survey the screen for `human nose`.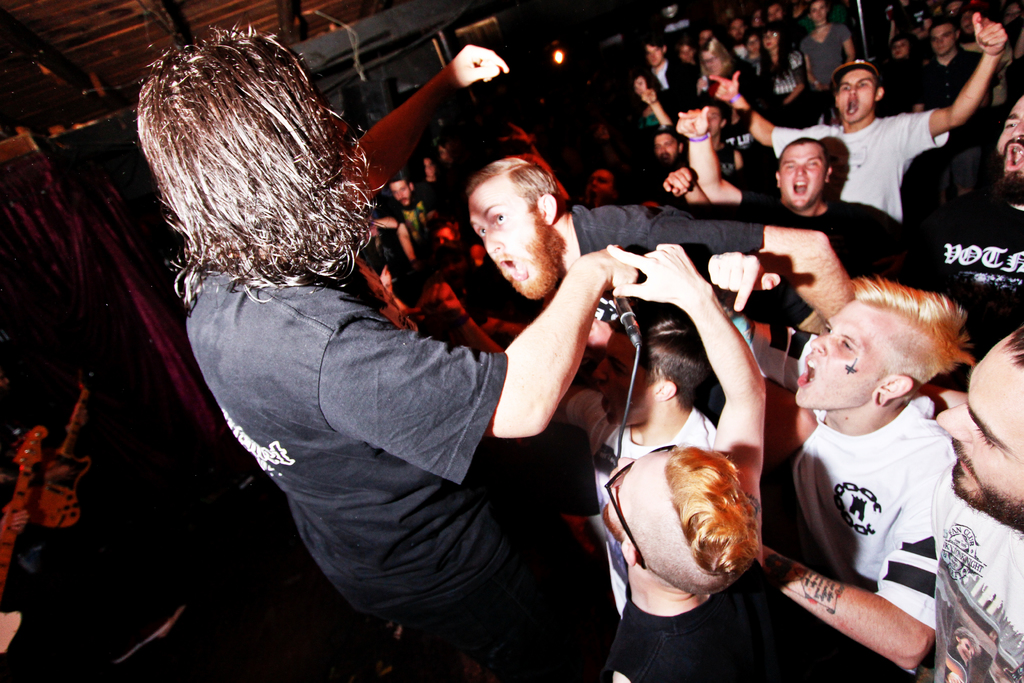
Survey found: select_region(793, 165, 806, 176).
